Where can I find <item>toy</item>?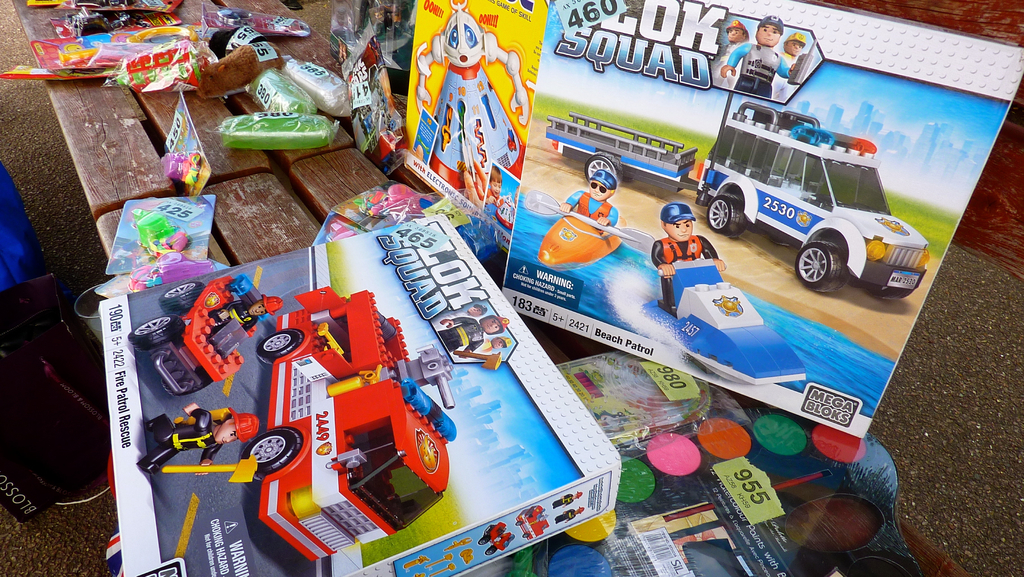
You can find it at Rect(723, 14, 817, 95).
